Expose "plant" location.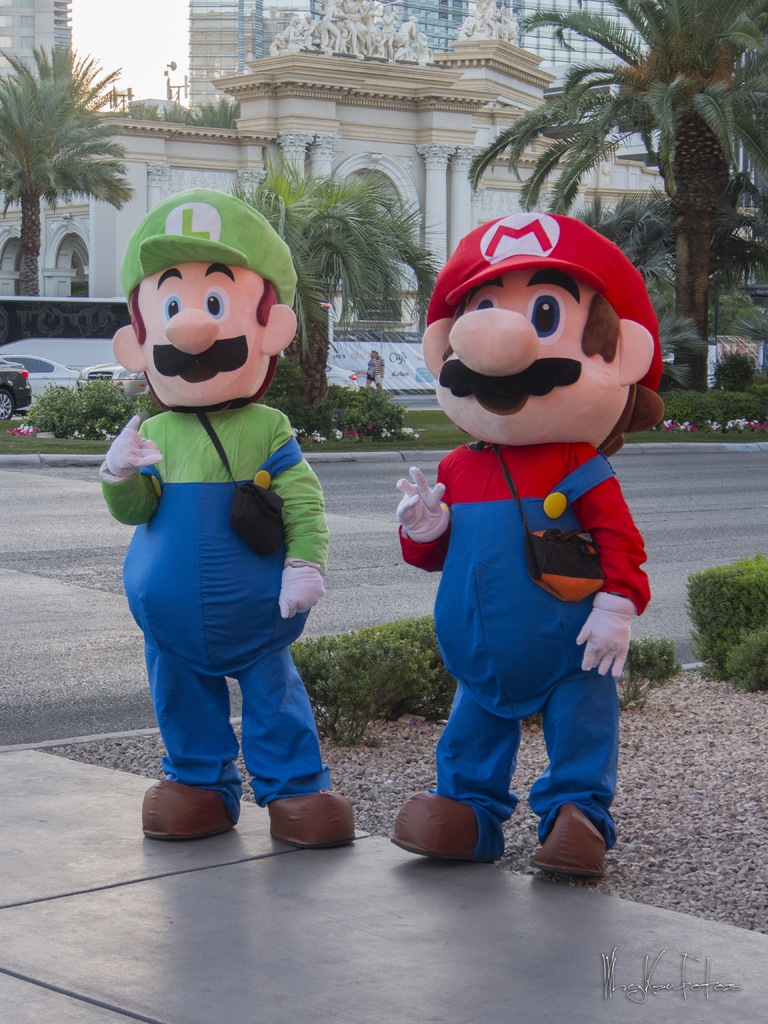
Exposed at box(613, 633, 679, 713).
